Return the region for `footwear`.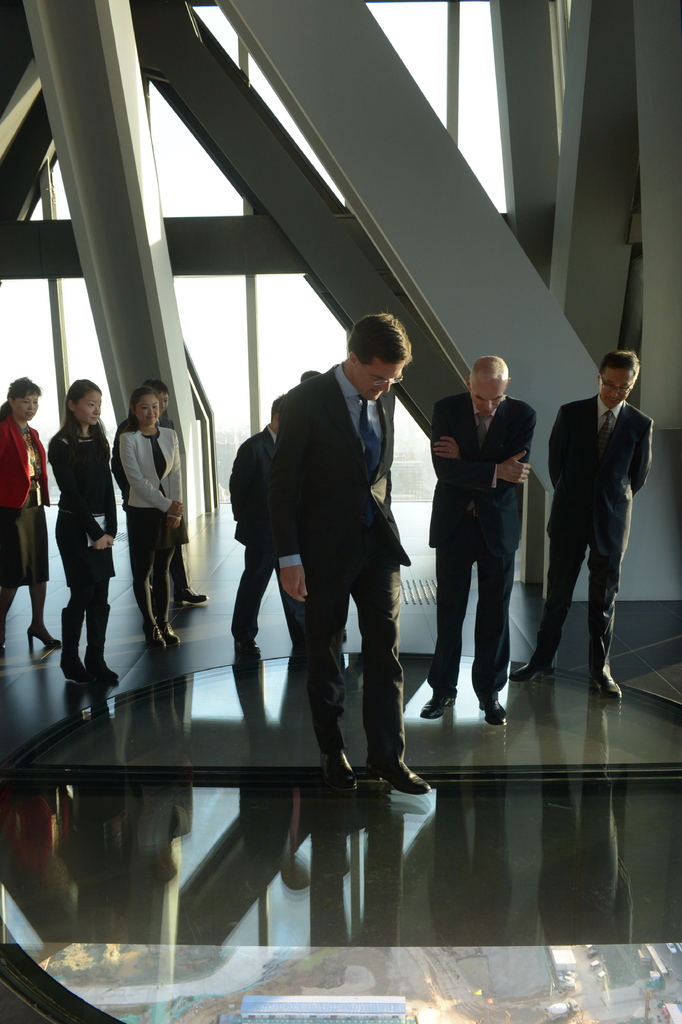
locate(422, 684, 462, 720).
